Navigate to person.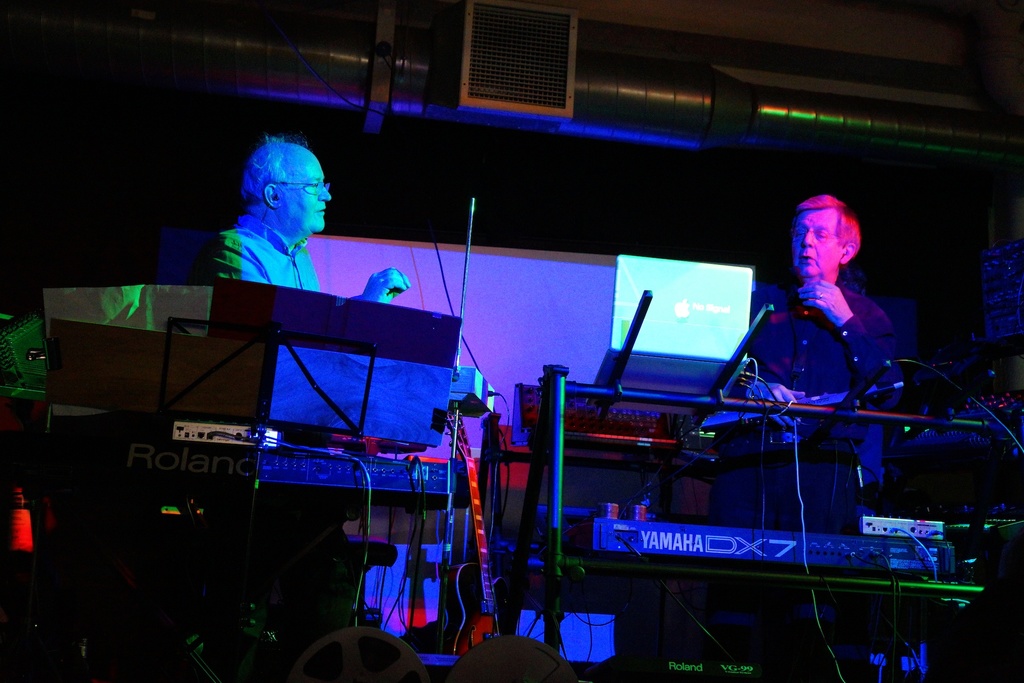
Navigation target: bbox(718, 159, 916, 574).
